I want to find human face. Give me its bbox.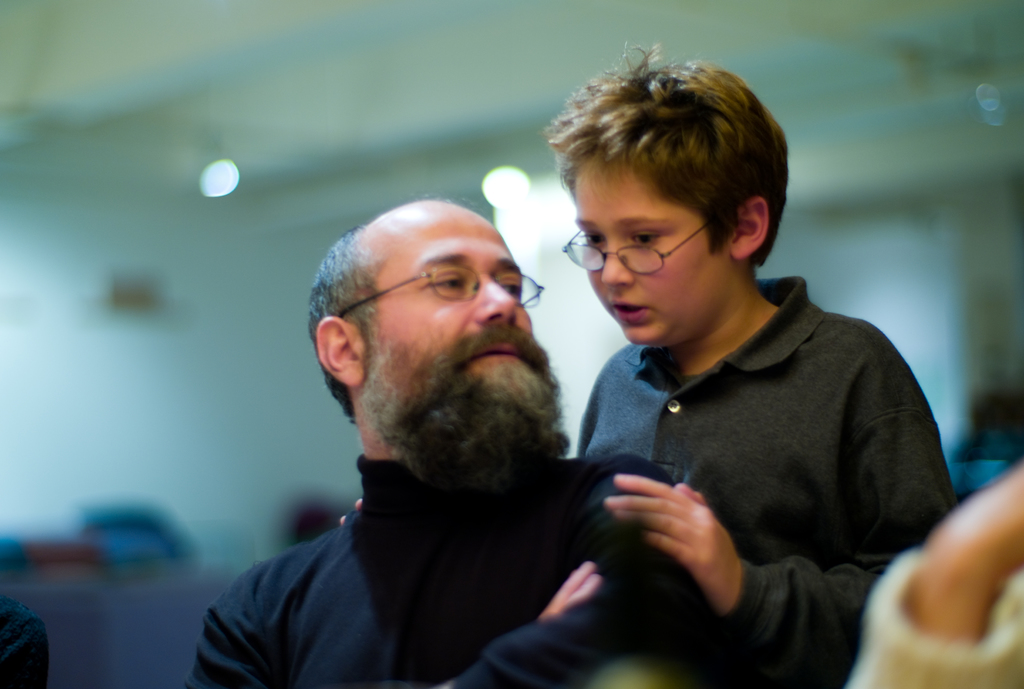
358:199:555:474.
